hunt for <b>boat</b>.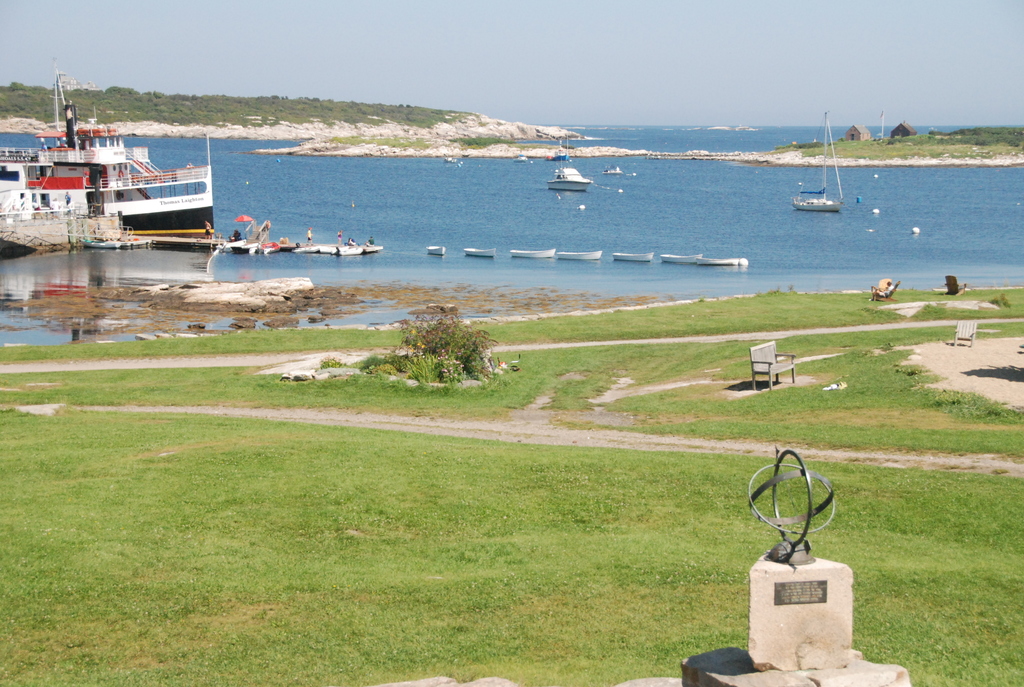
Hunted down at locate(337, 248, 362, 256).
